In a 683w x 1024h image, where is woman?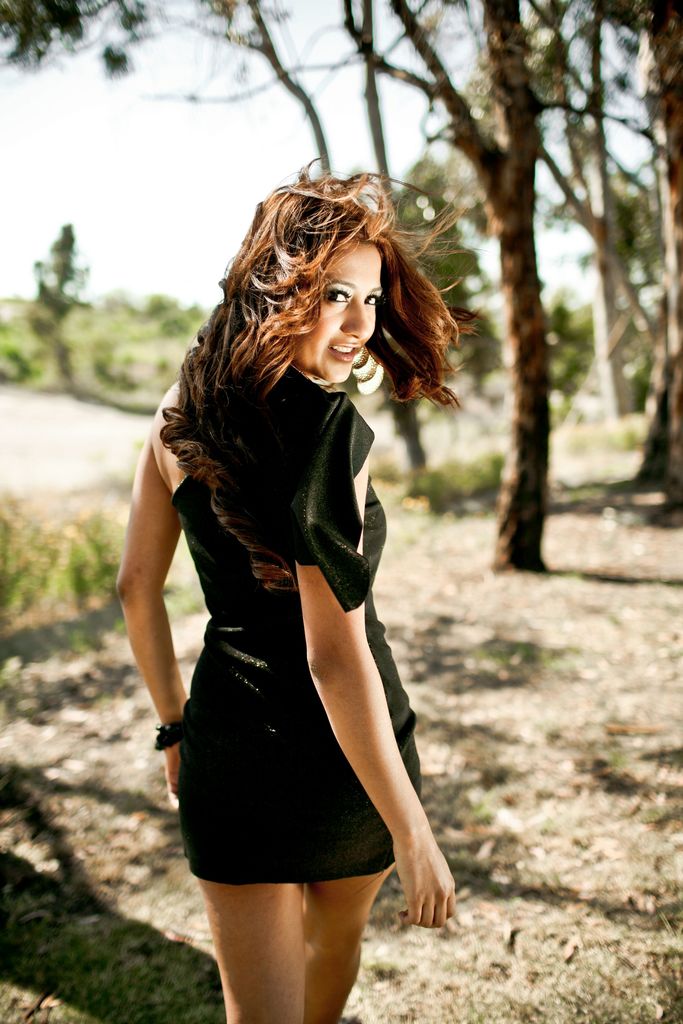
104, 195, 466, 963.
